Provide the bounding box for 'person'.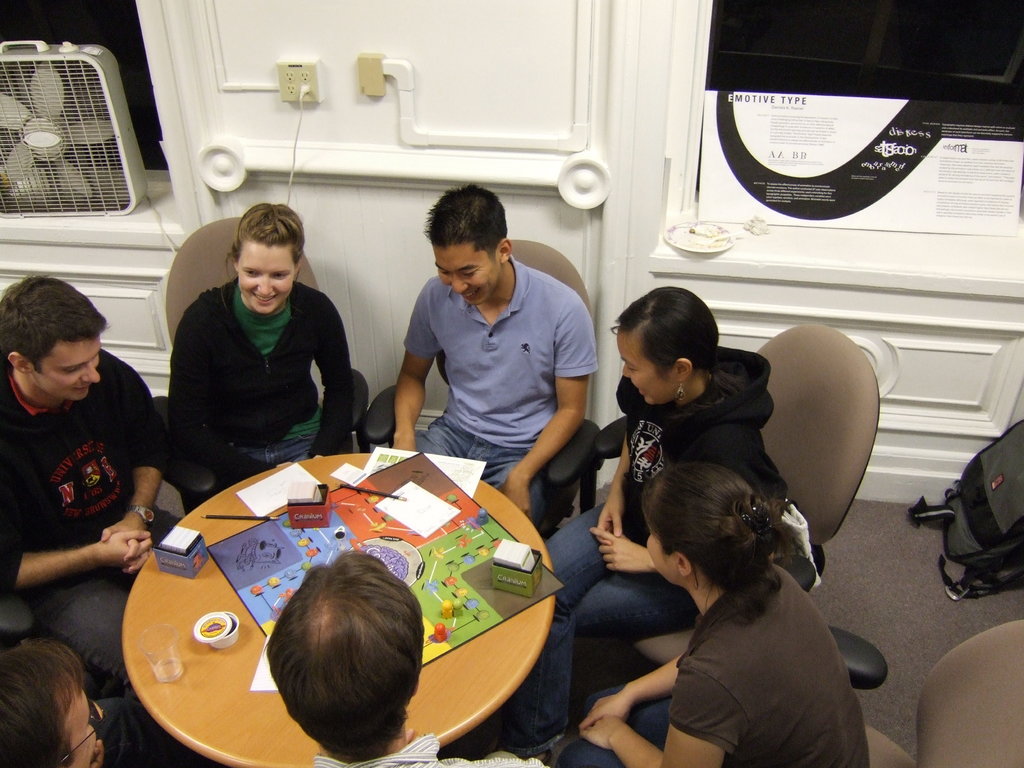
crop(0, 276, 187, 690).
